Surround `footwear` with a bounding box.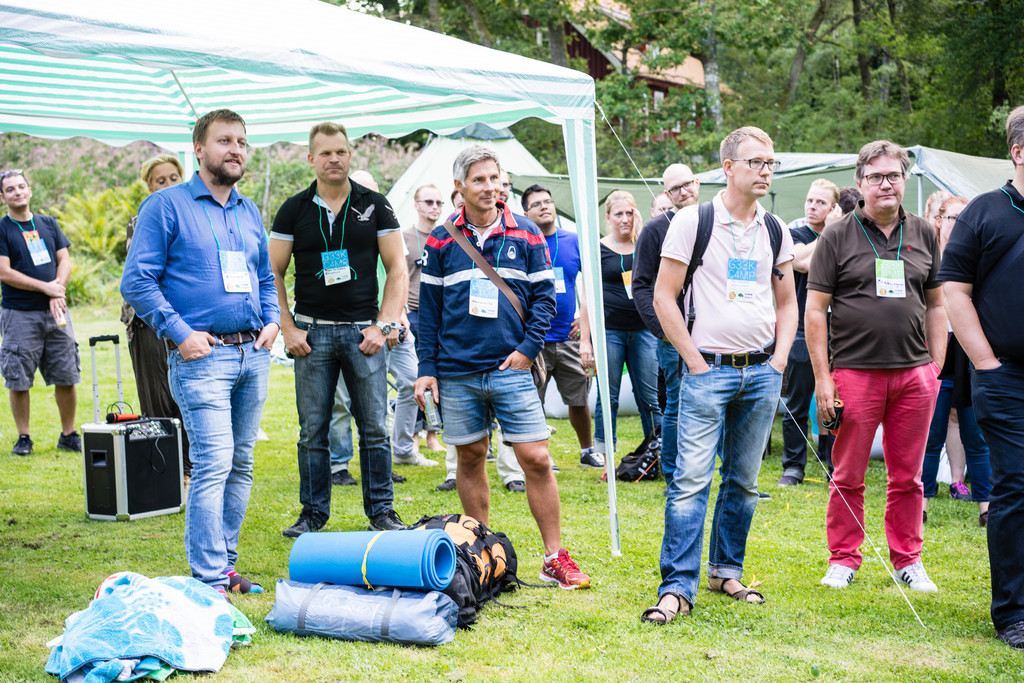
710, 575, 766, 602.
